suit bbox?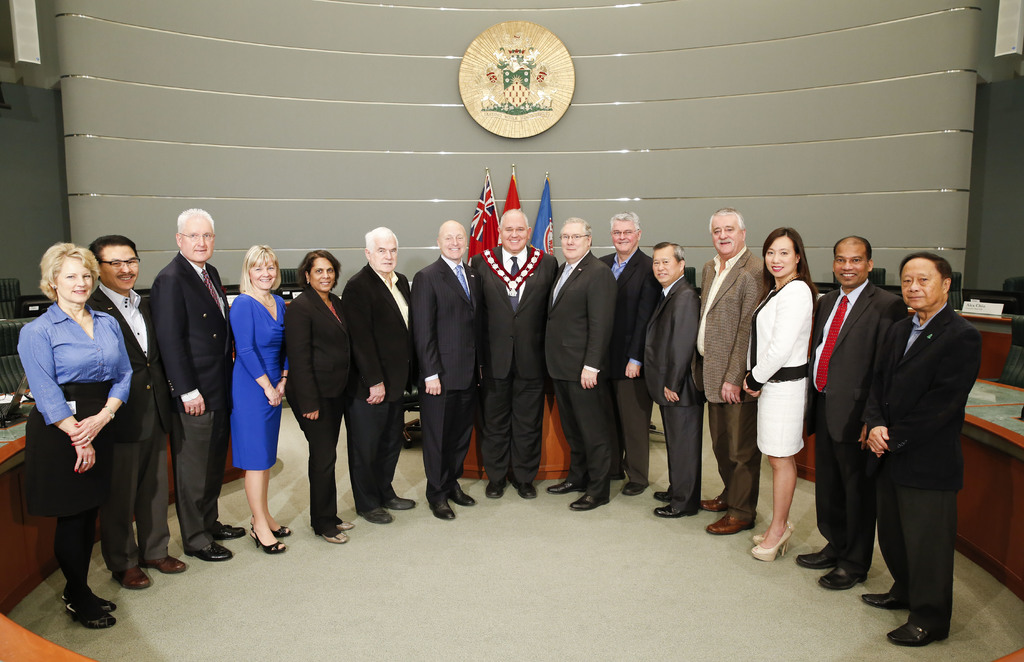
{"x1": 806, "y1": 273, "x2": 908, "y2": 570}
